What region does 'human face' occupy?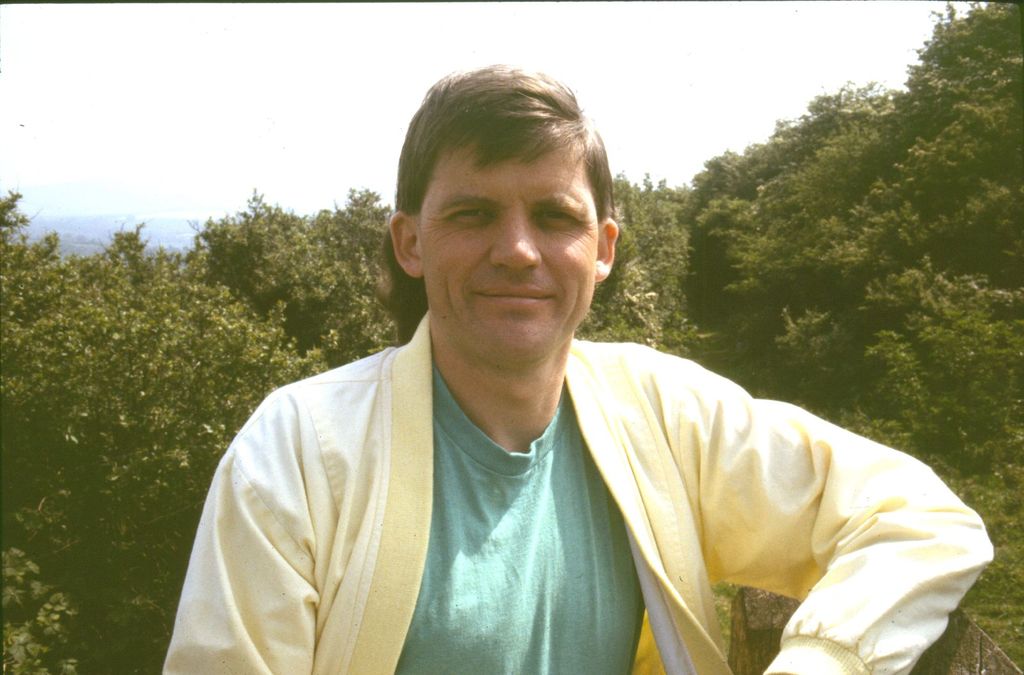
[x1=420, y1=126, x2=597, y2=359].
